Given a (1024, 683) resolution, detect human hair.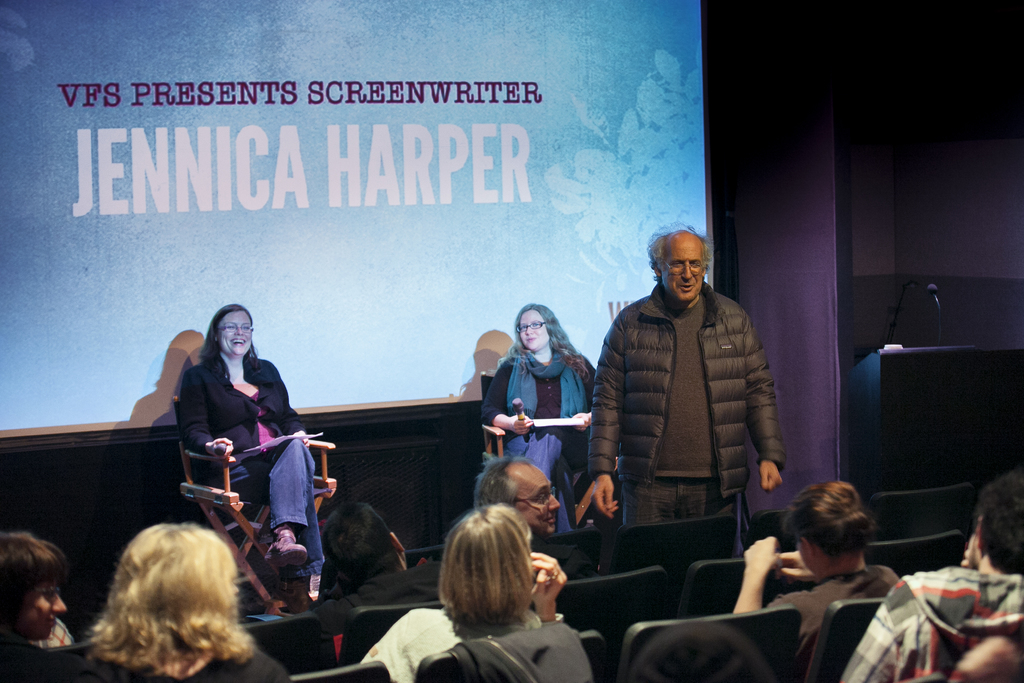
[left=419, top=497, right=542, bottom=644].
